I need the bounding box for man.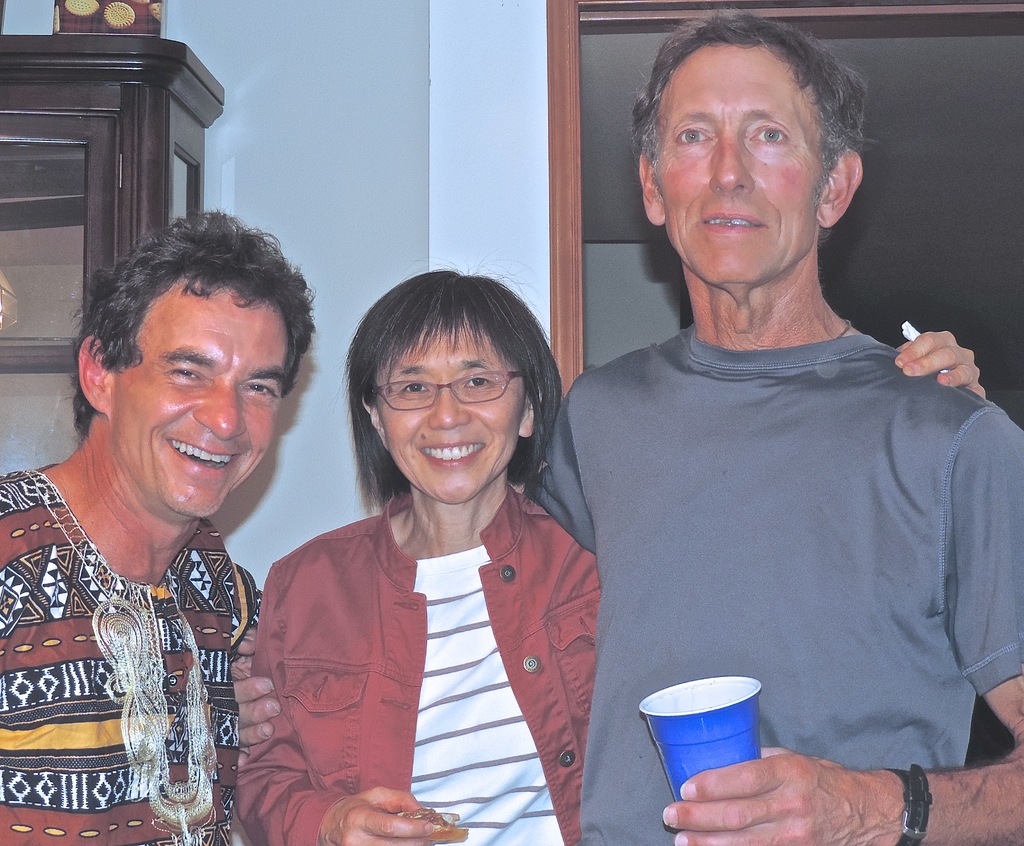
Here it is: crop(236, 5, 1023, 845).
